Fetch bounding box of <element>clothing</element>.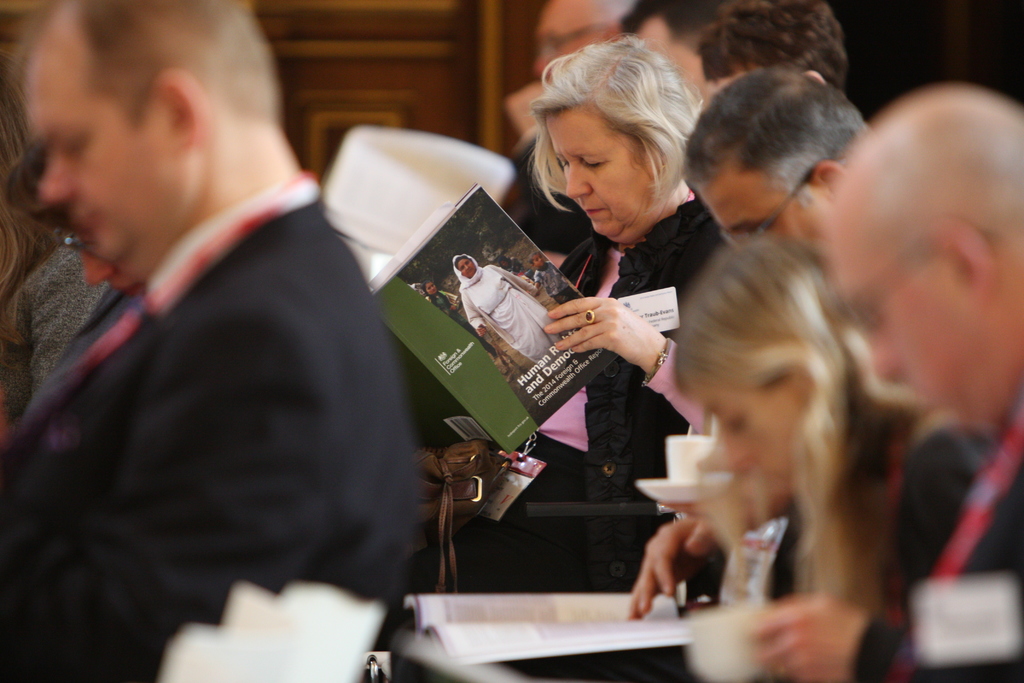
Bbox: [509, 192, 727, 594].
